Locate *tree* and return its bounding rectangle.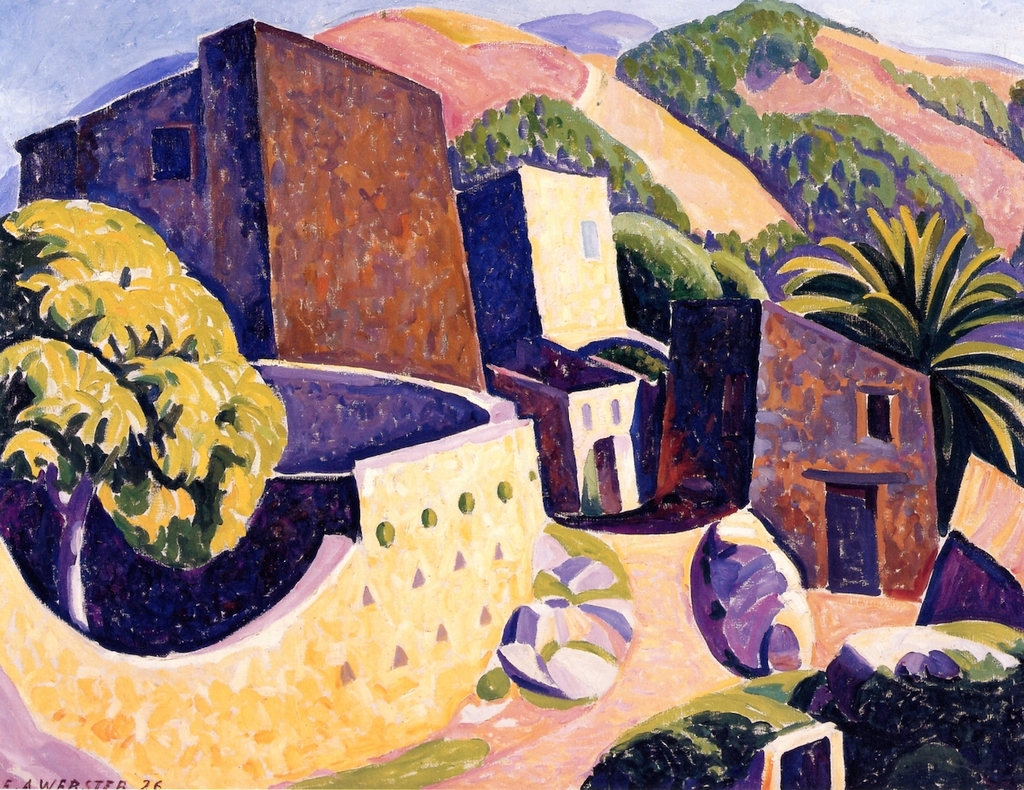
707 245 771 301.
